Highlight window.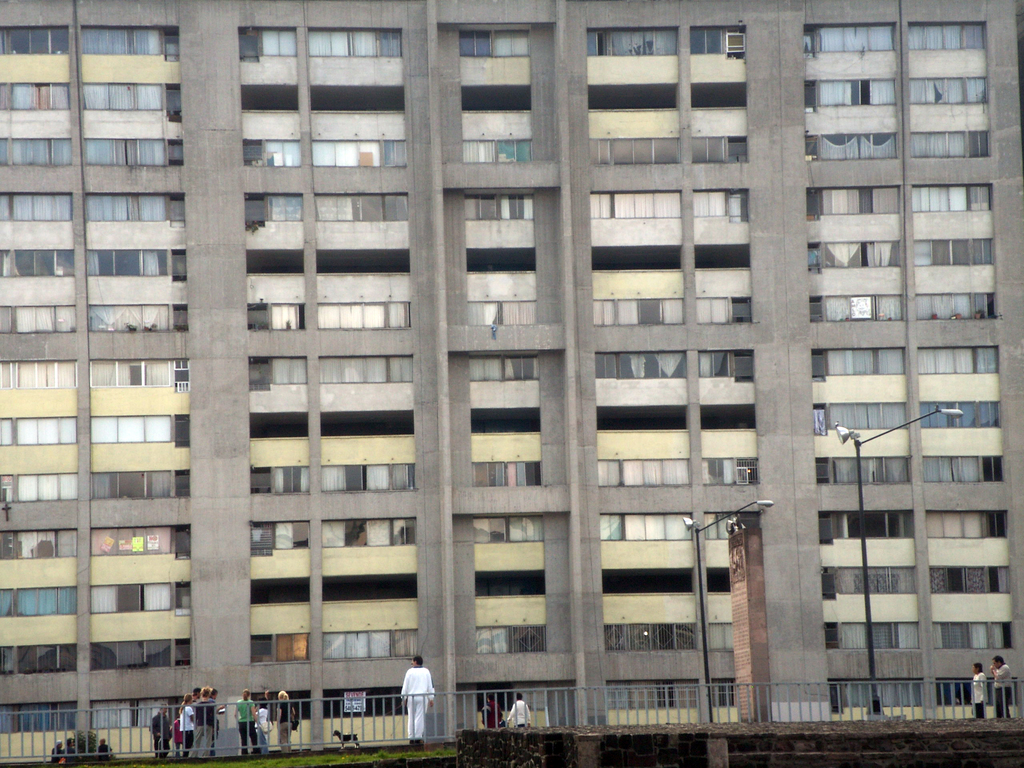
Highlighted region: (left=935, top=623, right=1012, bottom=648).
